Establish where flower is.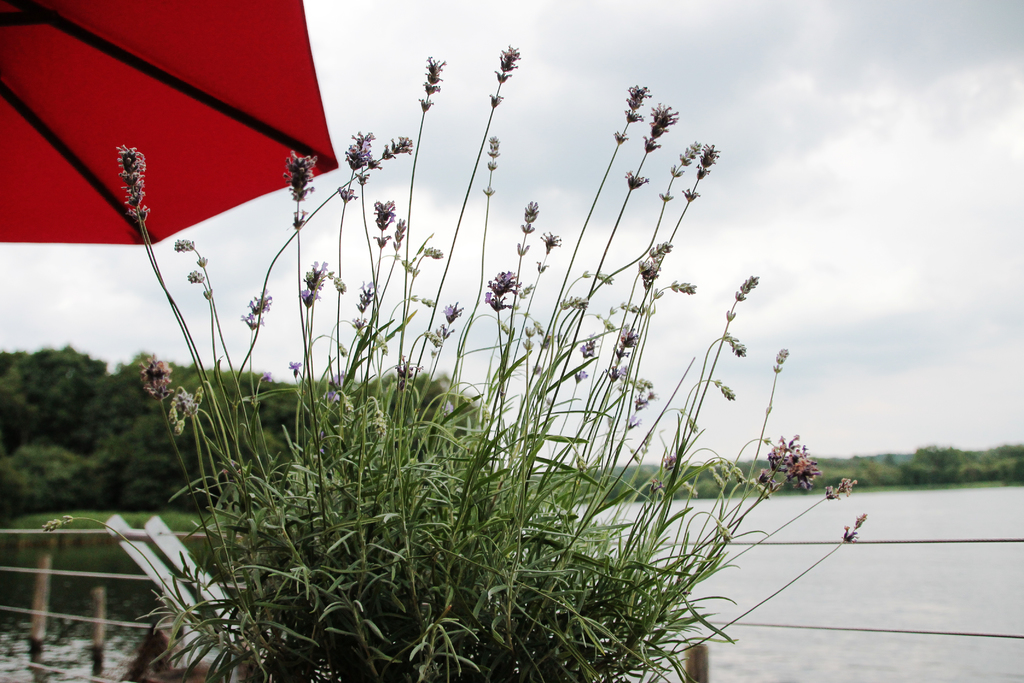
Established at <box>619,82,650,124</box>.
